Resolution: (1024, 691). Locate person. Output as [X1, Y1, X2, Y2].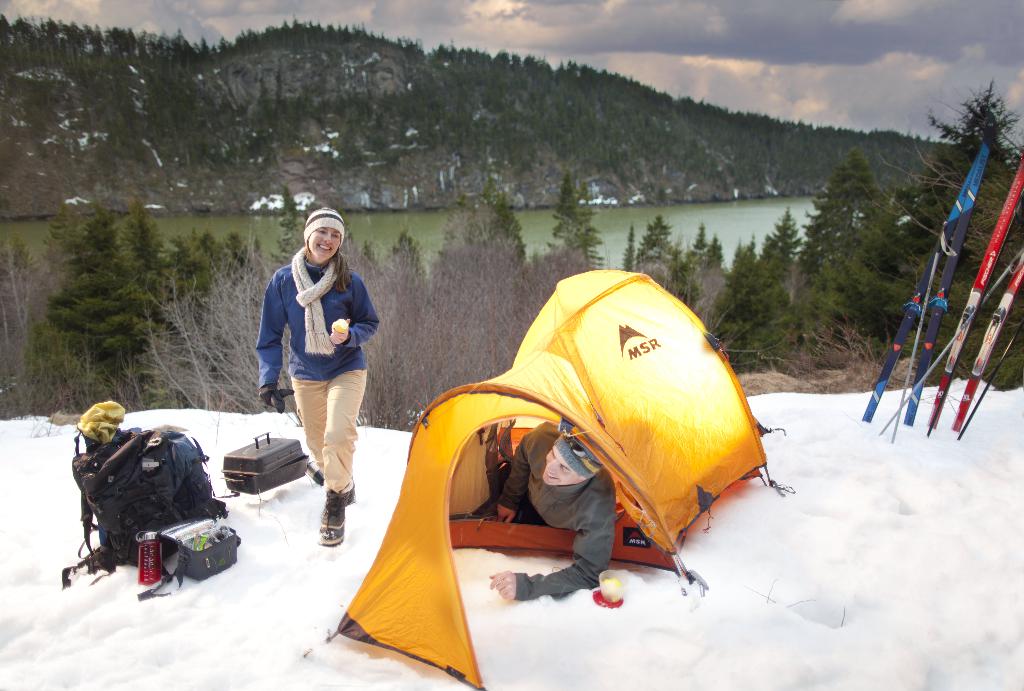
[259, 201, 377, 524].
